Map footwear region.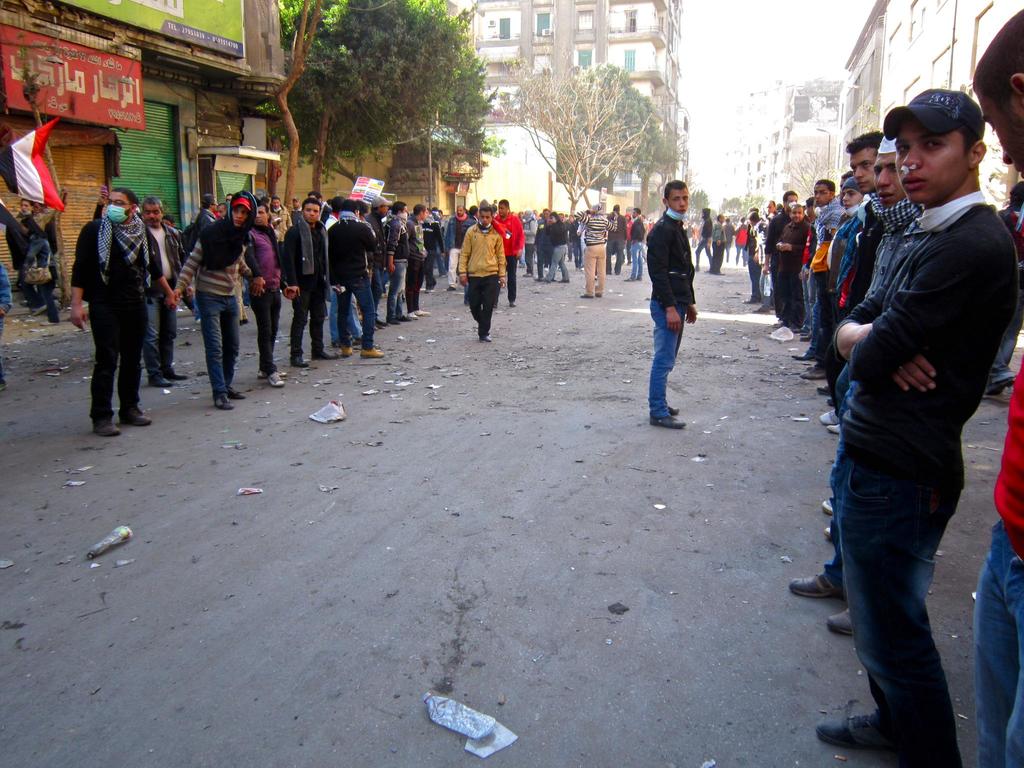
Mapped to <bbox>799, 328, 808, 336</bbox>.
